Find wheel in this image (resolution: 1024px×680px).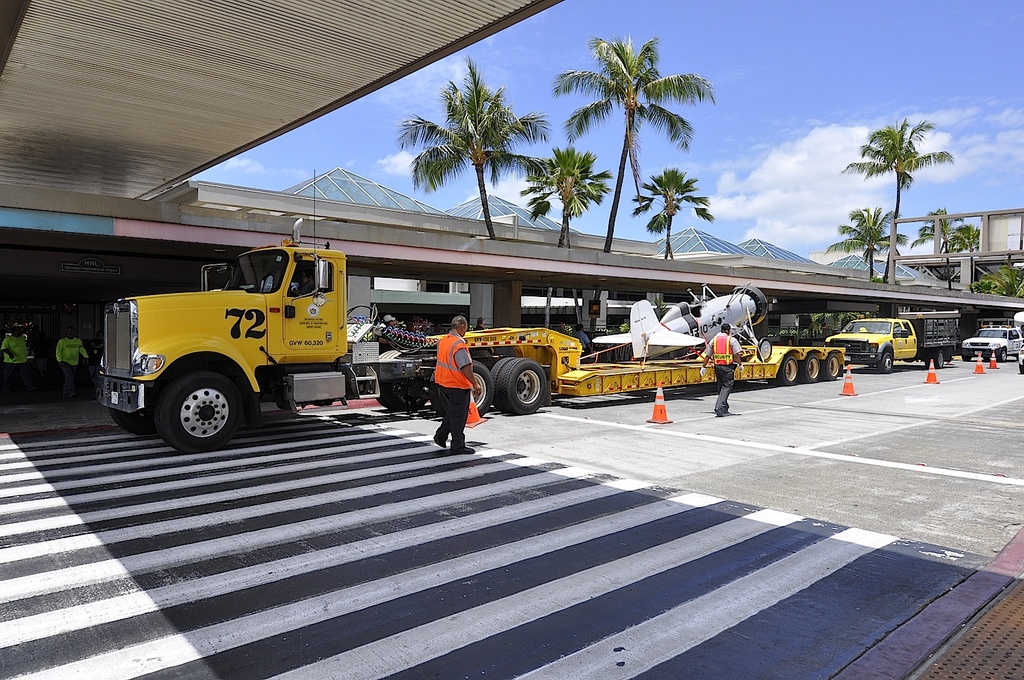
crop(998, 347, 1008, 360).
